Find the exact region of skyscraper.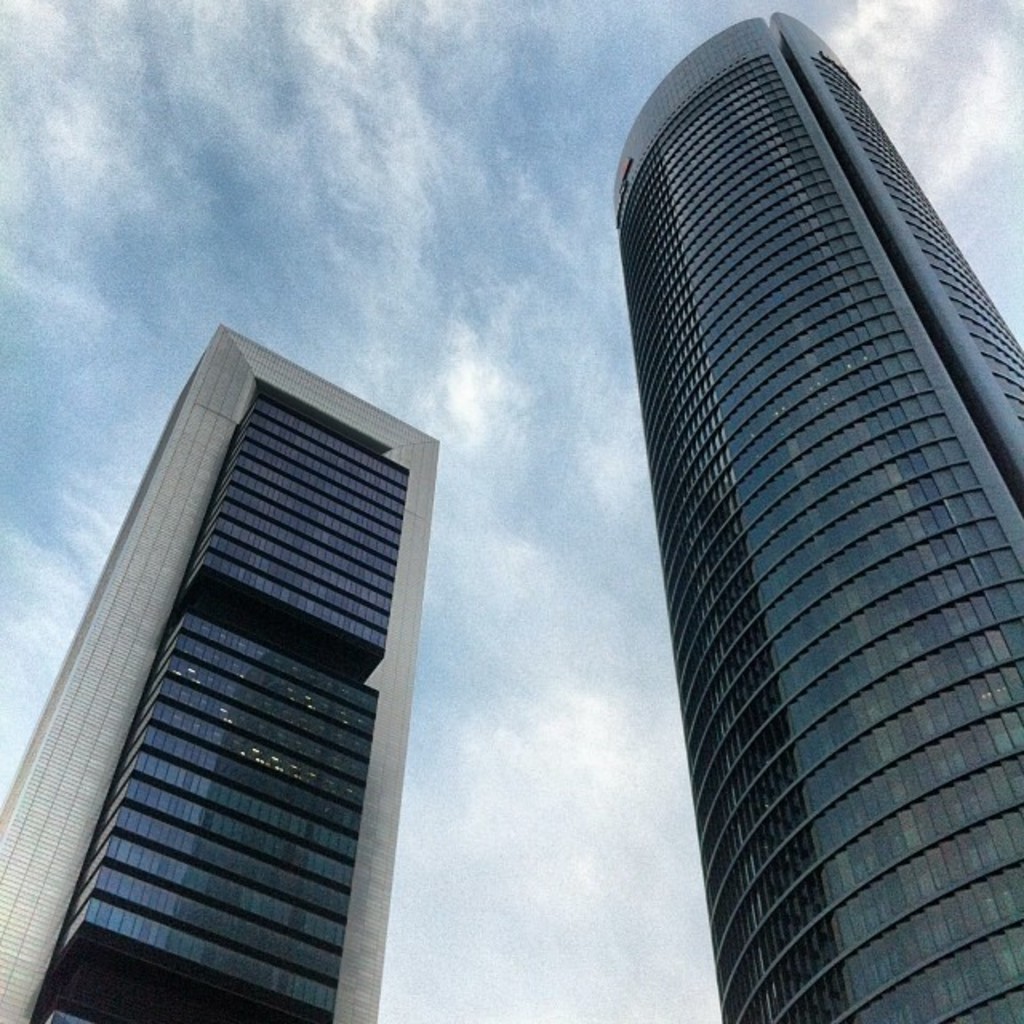
Exact region: select_region(0, 317, 438, 1022).
